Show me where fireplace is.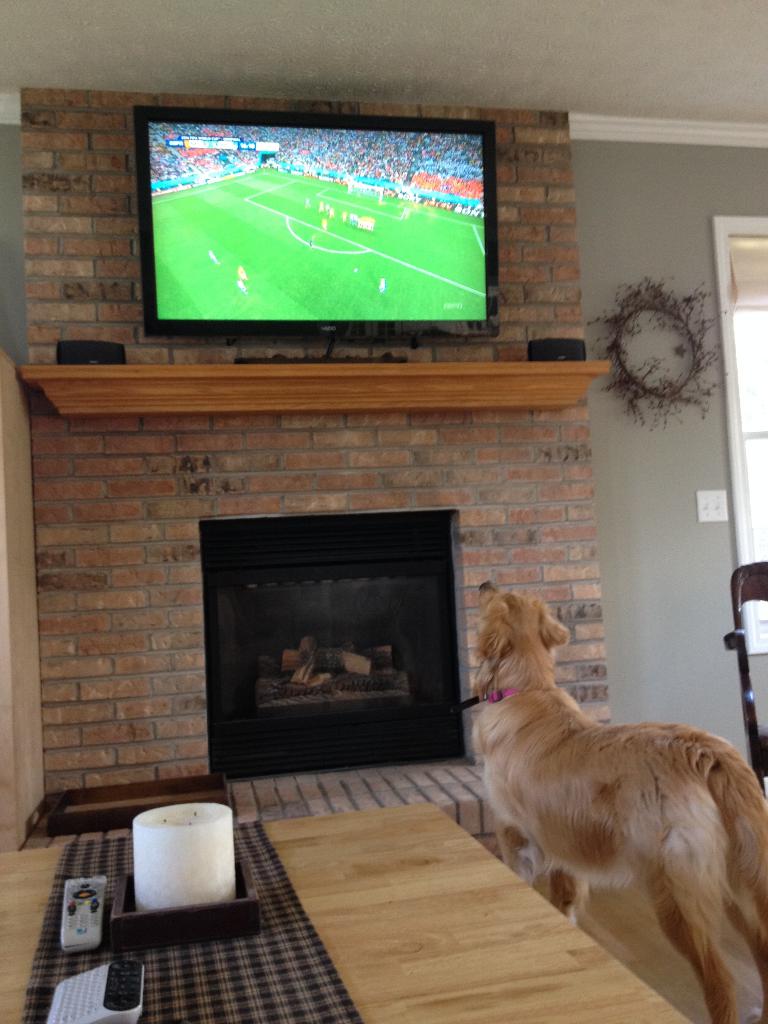
fireplace is at {"left": 201, "top": 514, "right": 468, "bottom": 783}.
